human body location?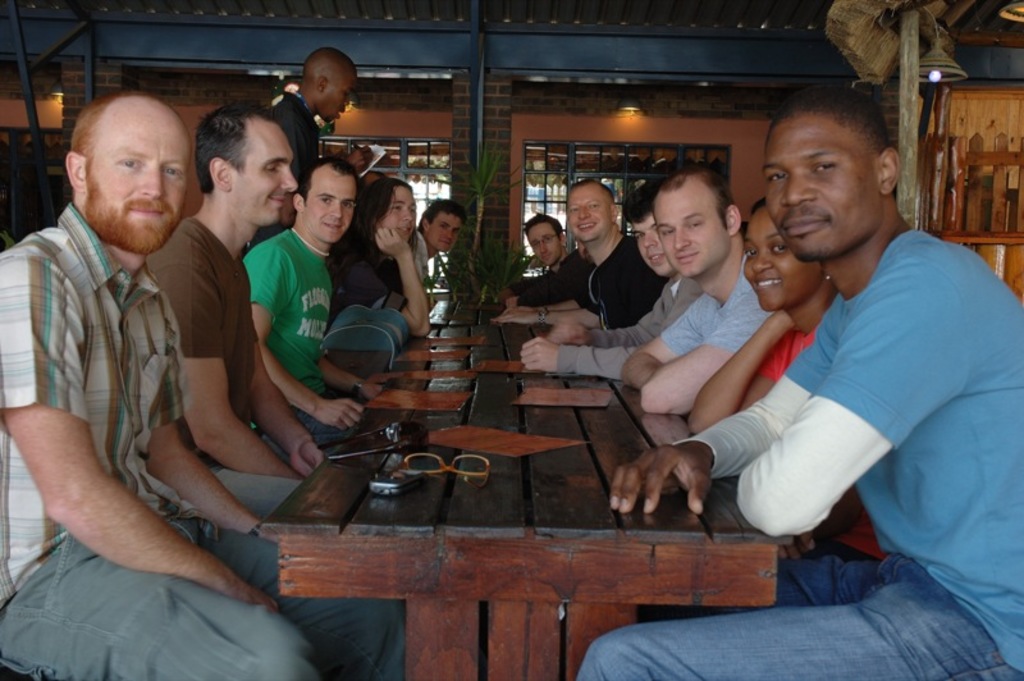
x1=403 y1=198 x2=470 y2=288
